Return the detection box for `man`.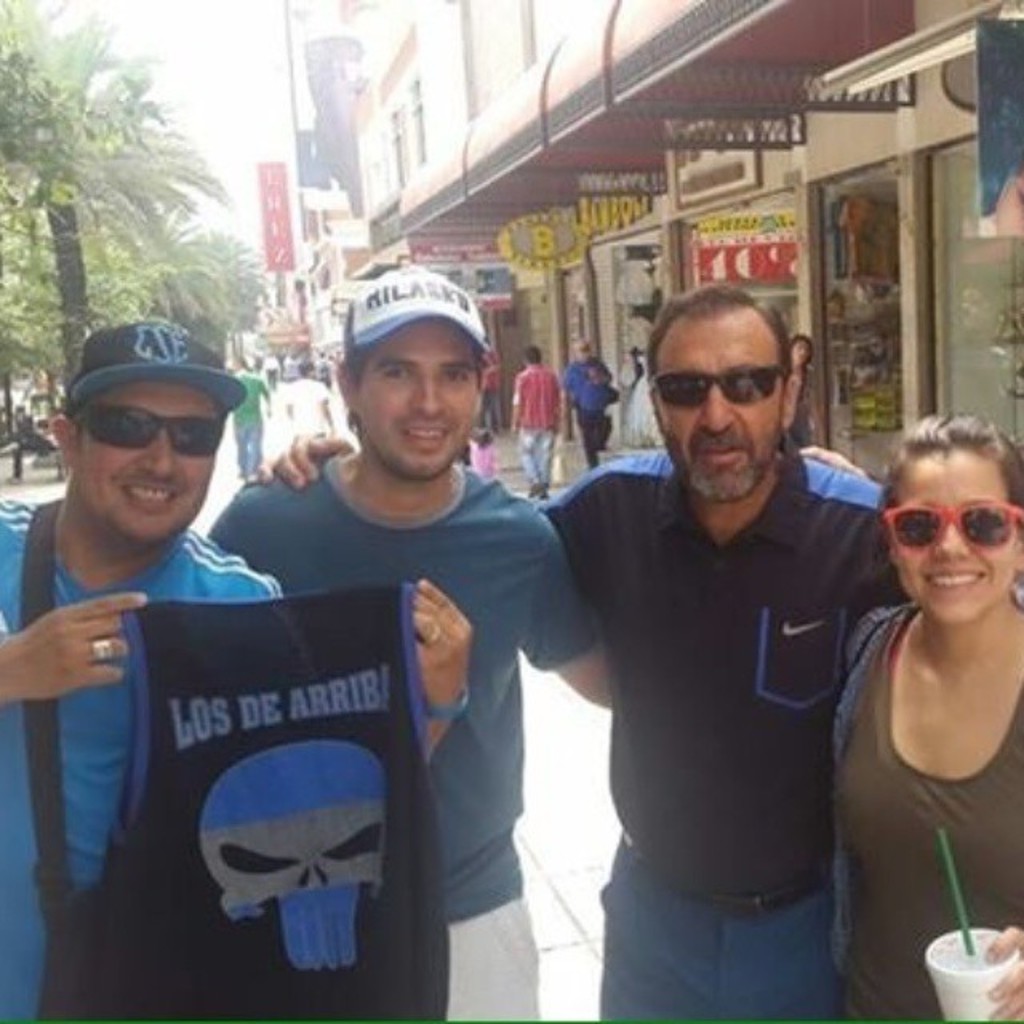
BBox(202, 251, 630, 1022).
